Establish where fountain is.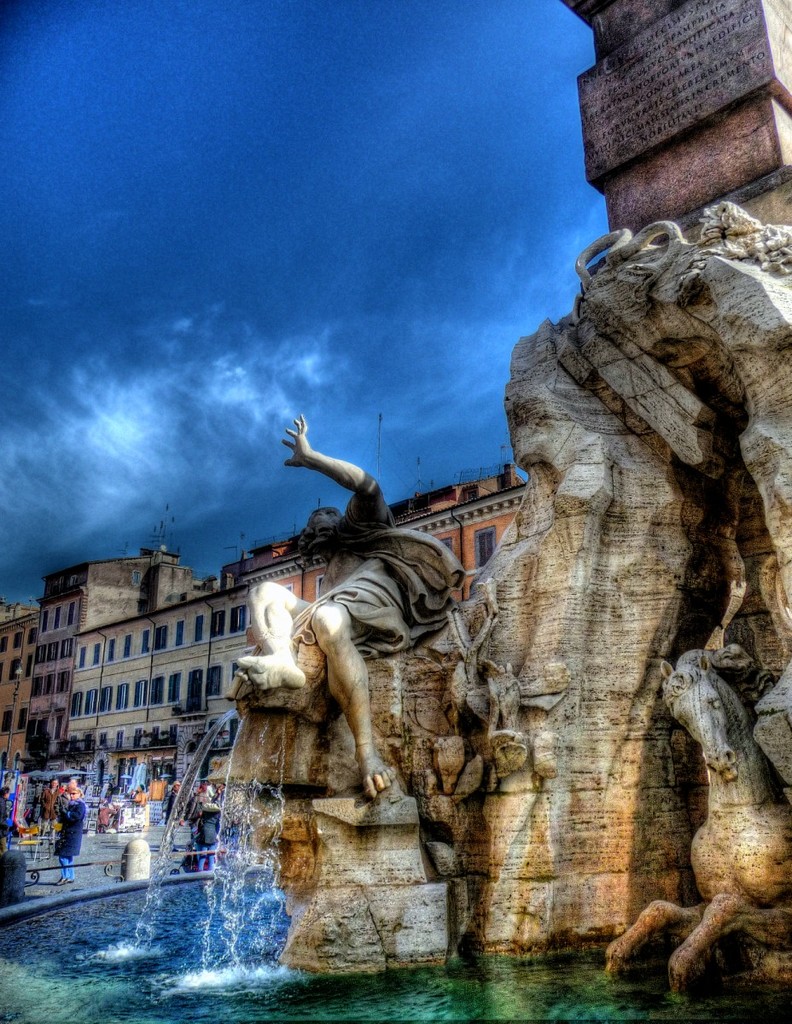
Established at x1=0, y1=403, x2=791, y2=1023.
